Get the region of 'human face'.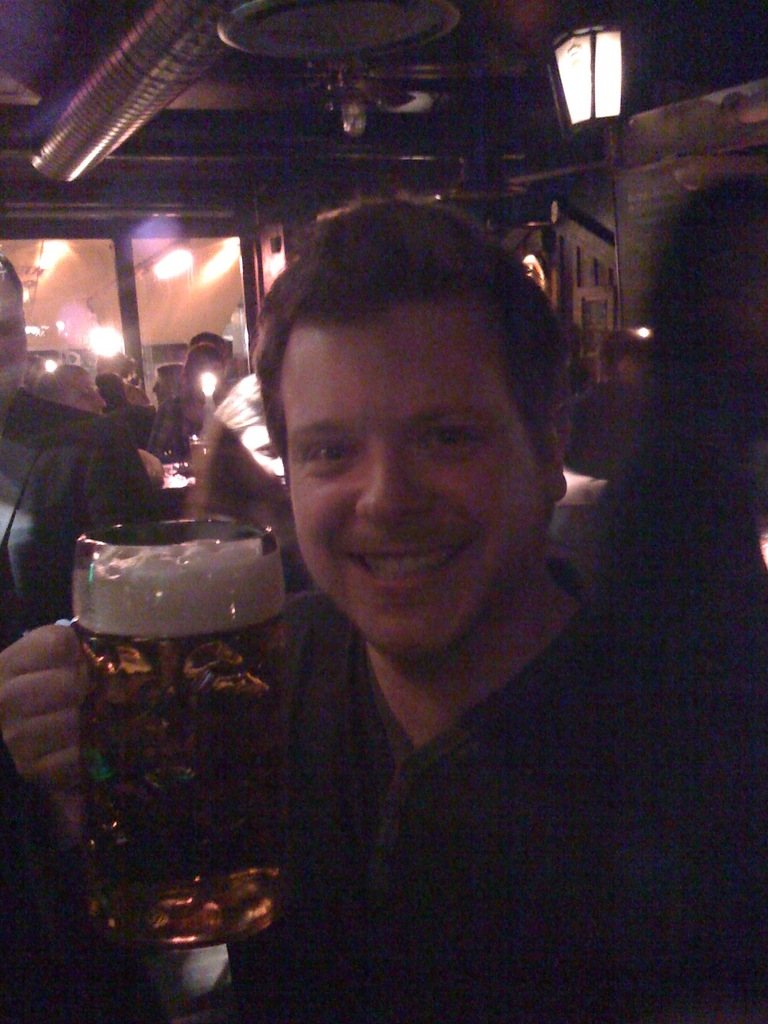
left=68, top=371, right=102, bottom=415.
